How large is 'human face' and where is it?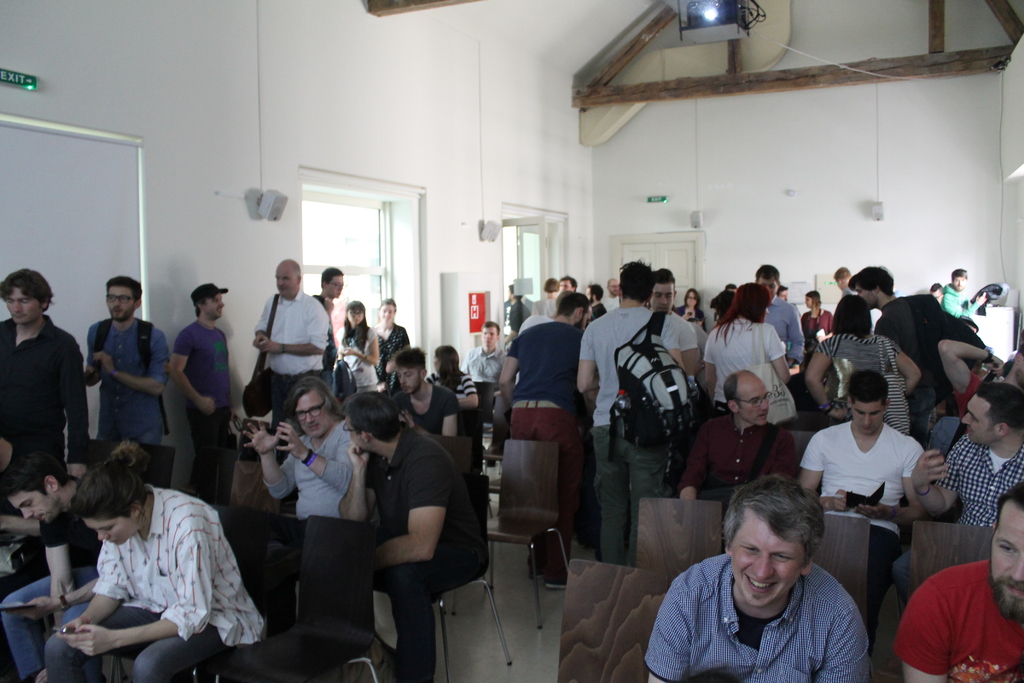
Bounding box: bbox=[952, 277, 966, 291].
